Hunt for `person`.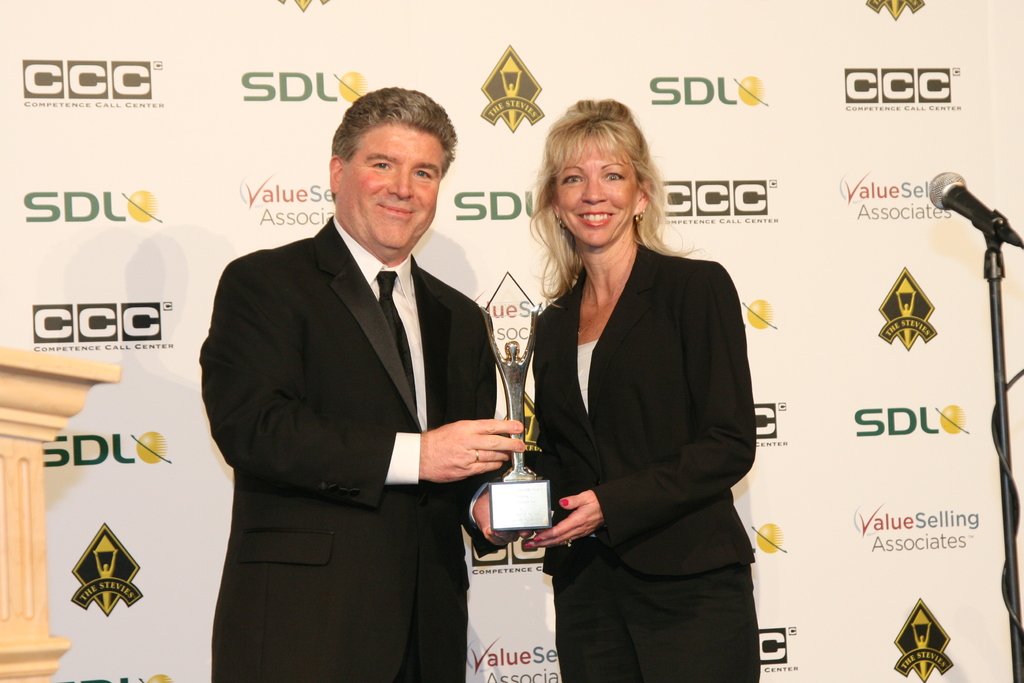
Hunted down at x1=200, y1=83, x2=524, y2=682.
